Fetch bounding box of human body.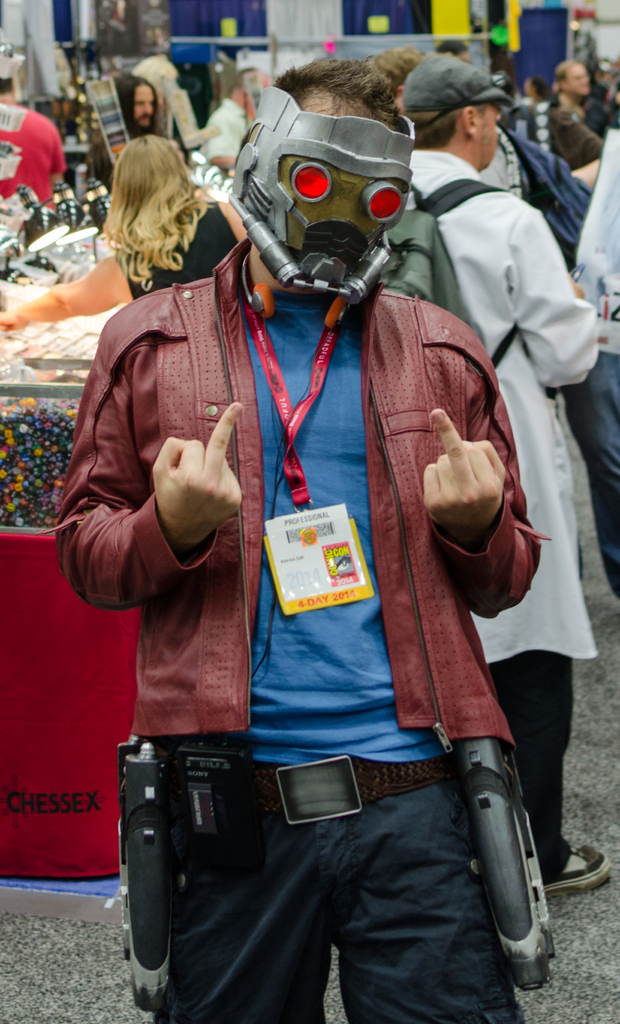
Bbox: <box>369,43,416,86</box>.
